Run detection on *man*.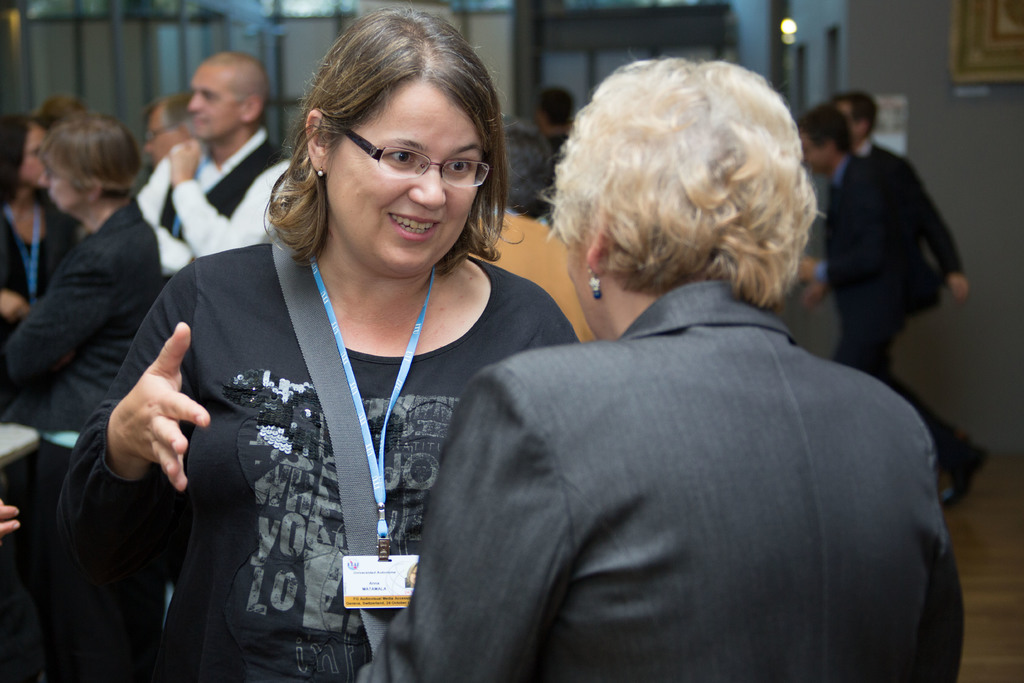
Result: x1=136 y1=46 x2=294 y2=278.
